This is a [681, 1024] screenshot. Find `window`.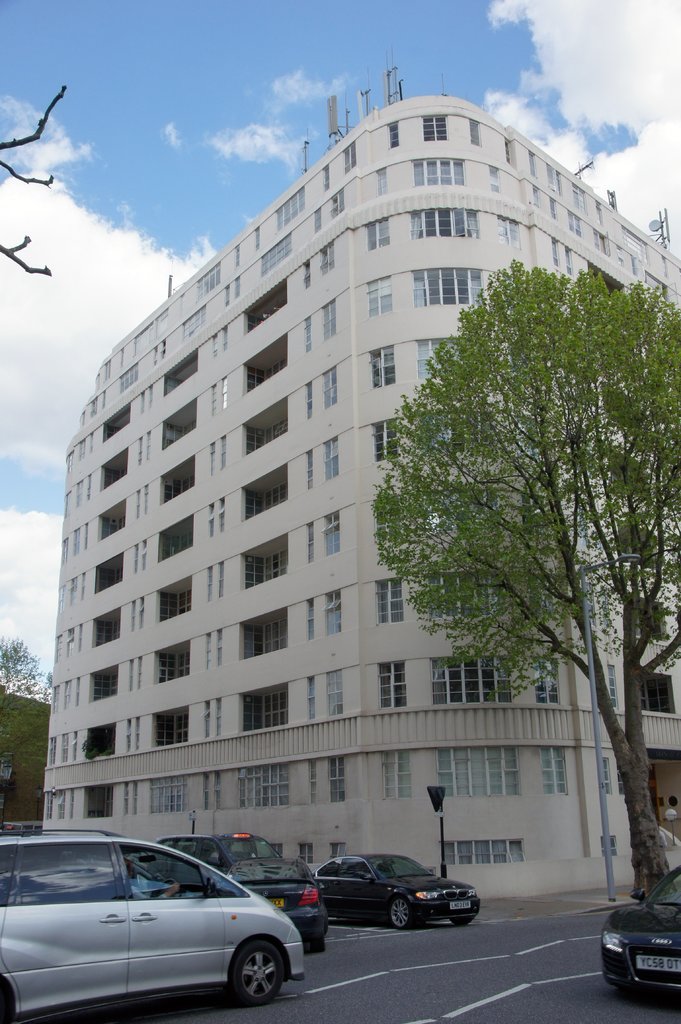
Bounding box: box=[200, 691, 222, 753].
